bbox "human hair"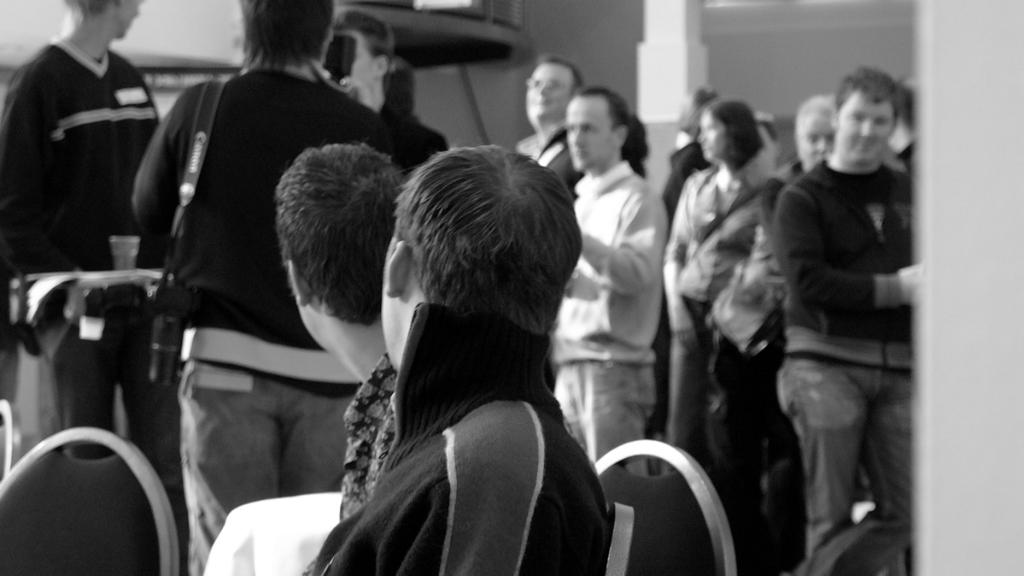
<bbox>335, 10, 395, 69</bbox>
